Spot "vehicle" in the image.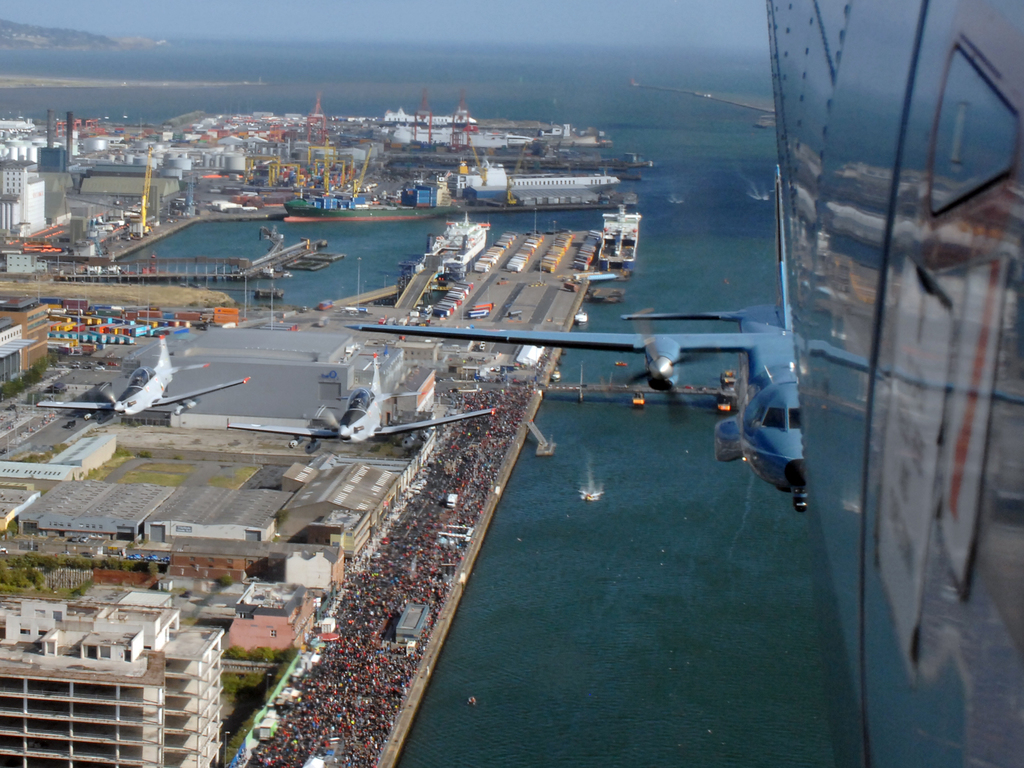
"vehicle" found at {"left": 35, "top": 331, "right": 255, "bottom": 417}.
